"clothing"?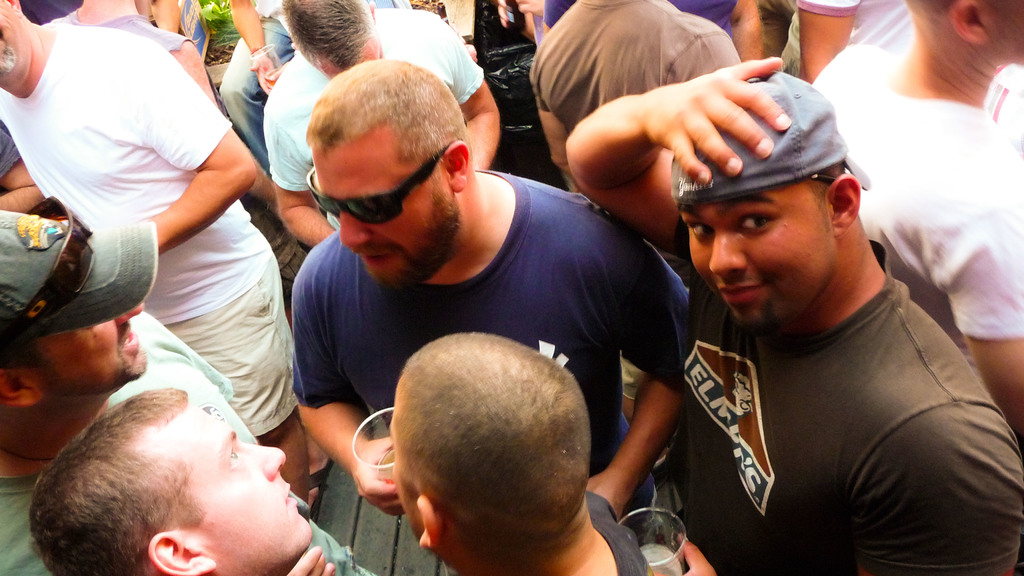
BBox(523, 0, 754, 203)
